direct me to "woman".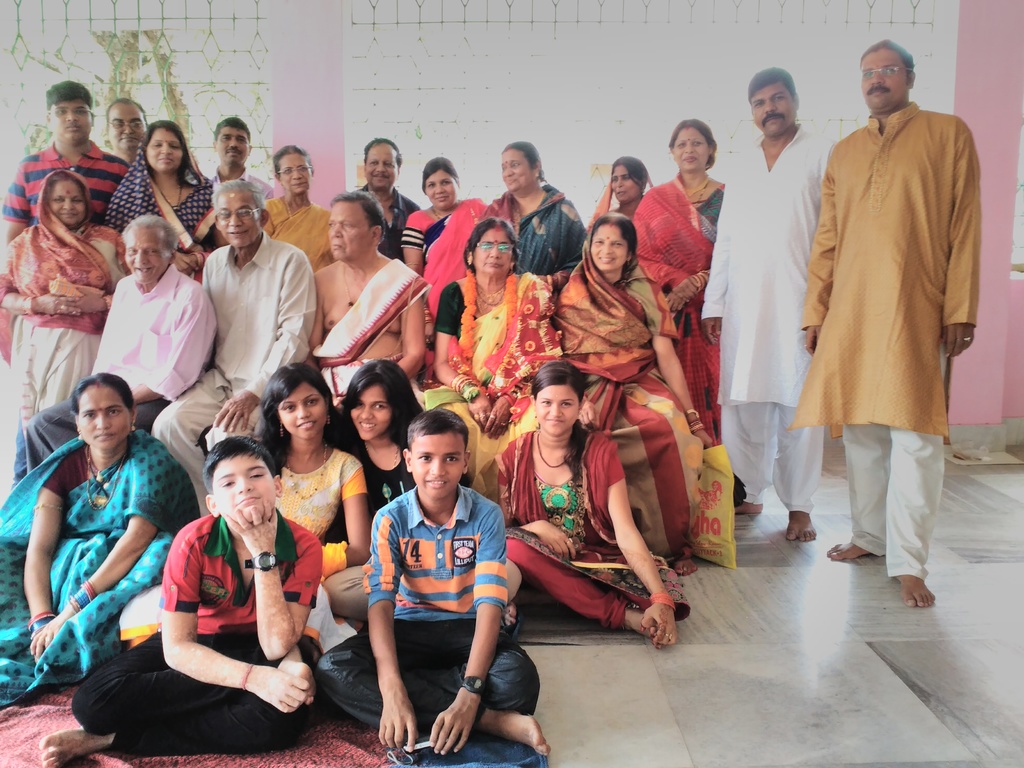
Direction: x1=484 y1=141 x2=594 y2=307.
